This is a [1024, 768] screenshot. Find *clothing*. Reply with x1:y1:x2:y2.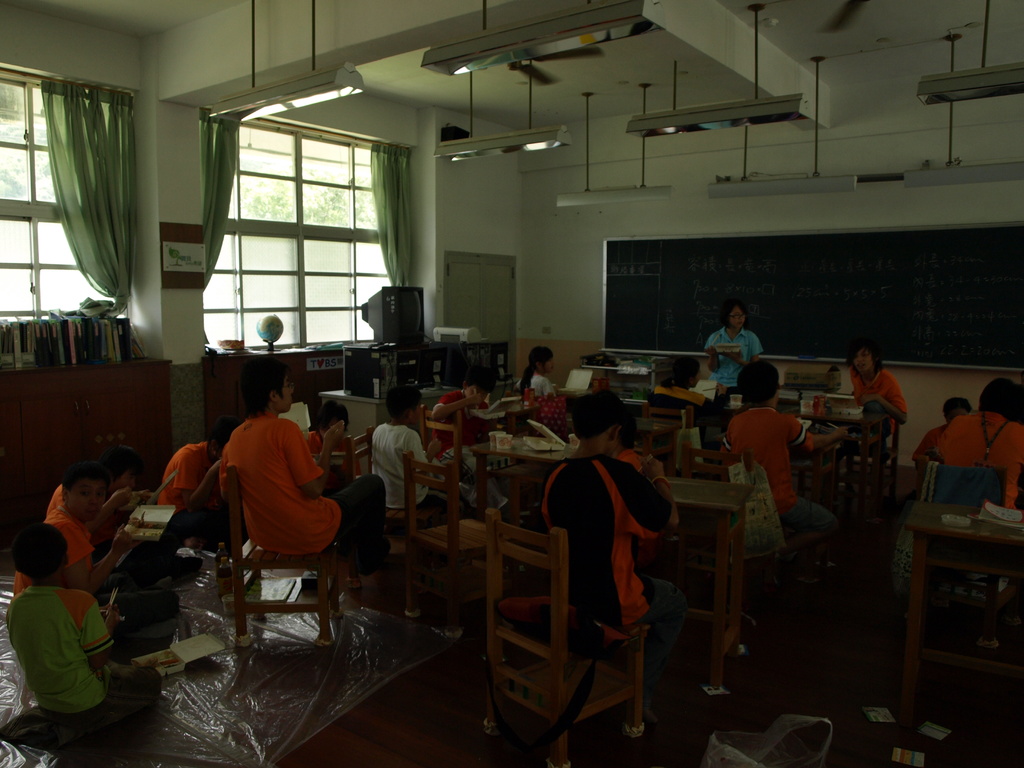
647:386:719:440.
